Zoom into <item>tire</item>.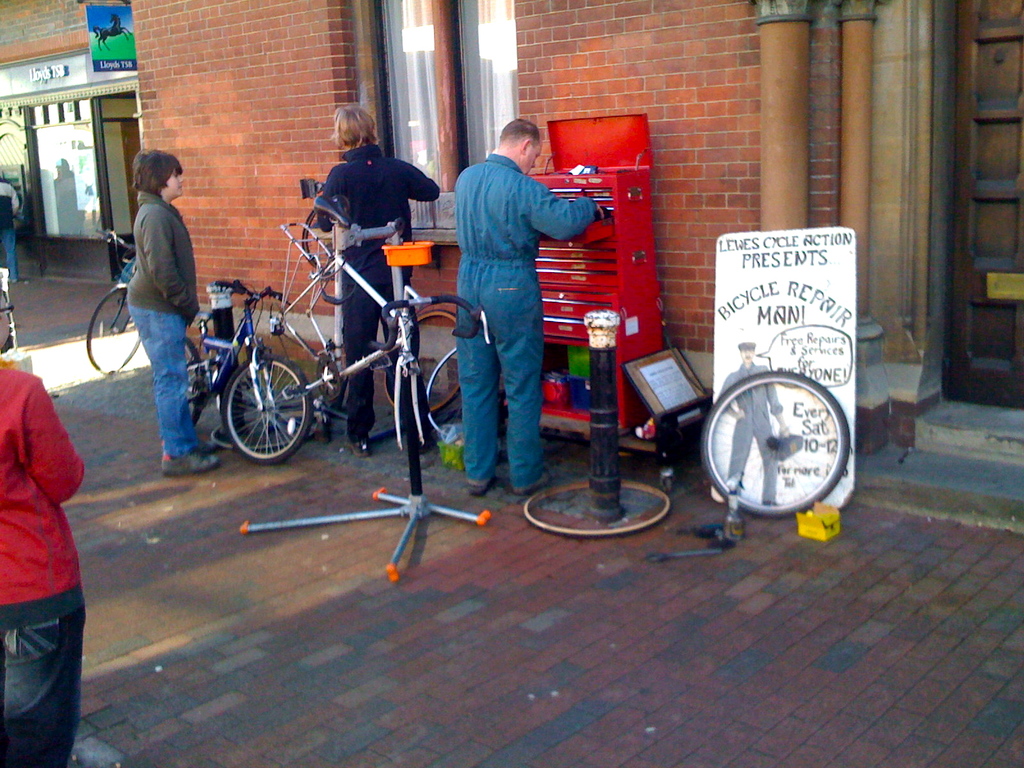
Zoom target: x1=83, y1=284, x2=143, y2=376.
